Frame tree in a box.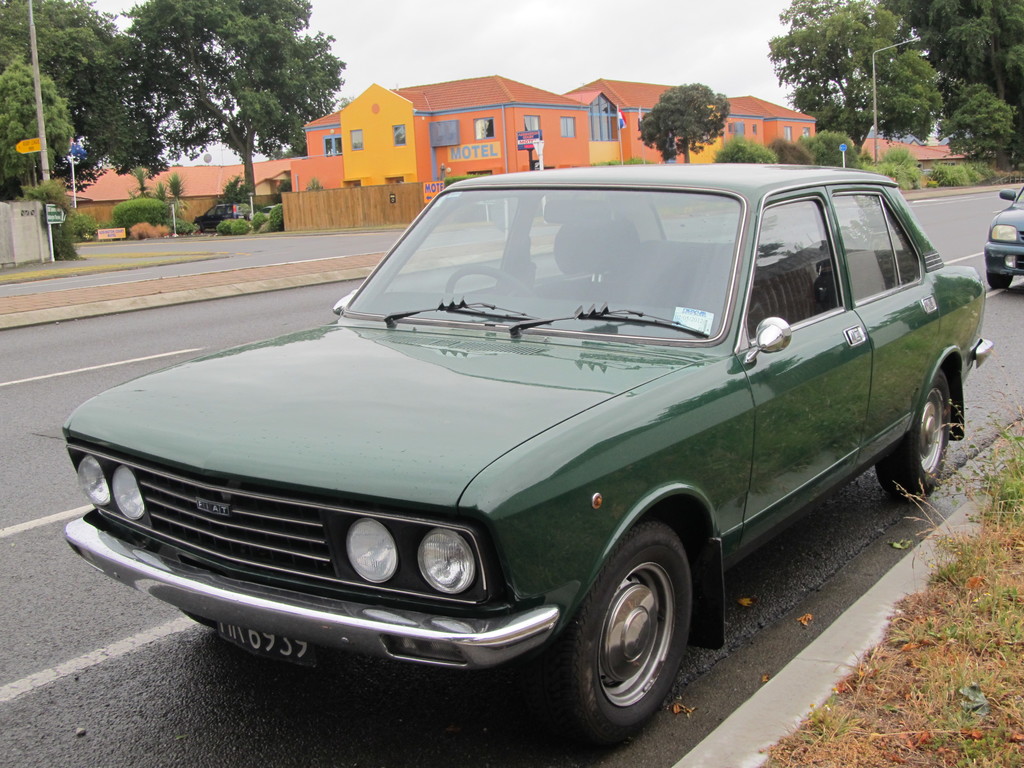
(0,57,79,192).
